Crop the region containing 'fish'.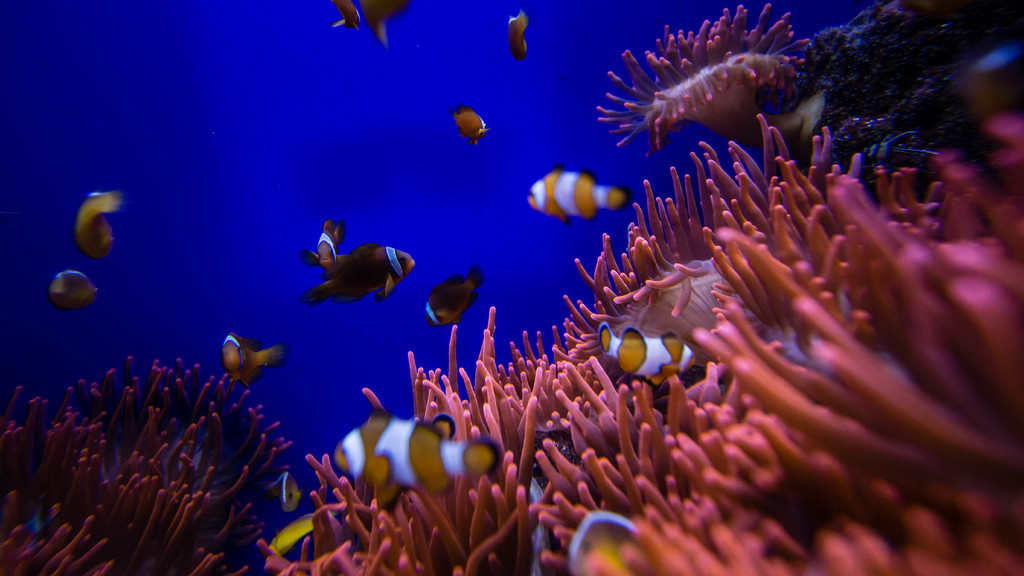
Crop region: x1=332 y1=393 x2=499 y2=506.
